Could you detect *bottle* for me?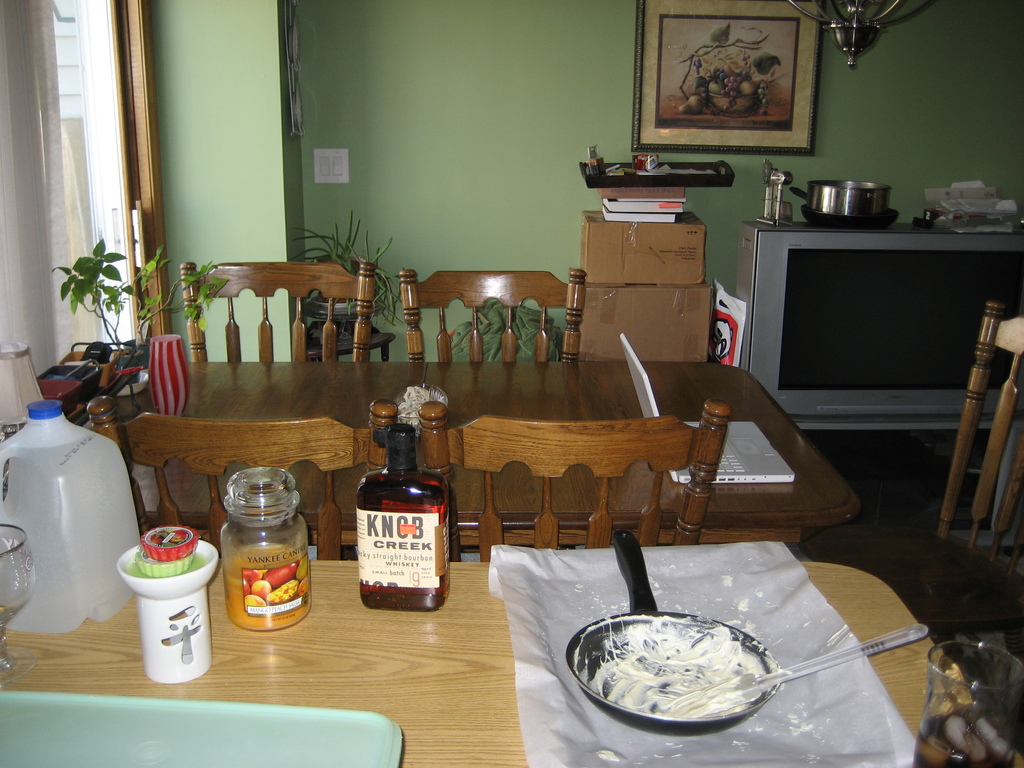
Detection result: 335 445 446 621.
